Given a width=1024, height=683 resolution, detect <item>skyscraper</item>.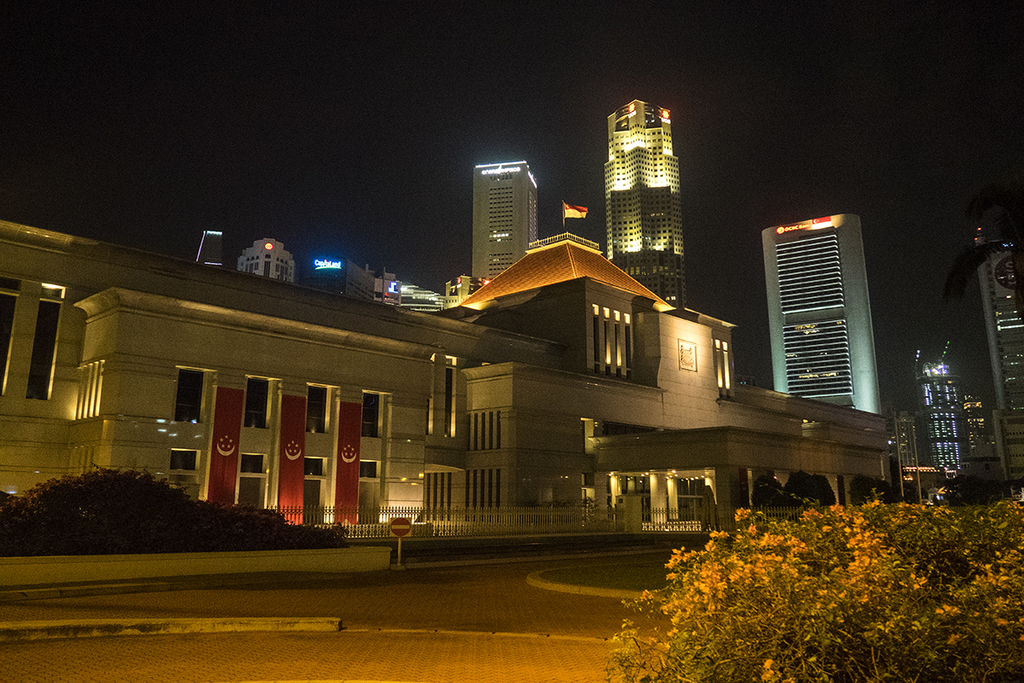
[472, 166, 540, 295].
